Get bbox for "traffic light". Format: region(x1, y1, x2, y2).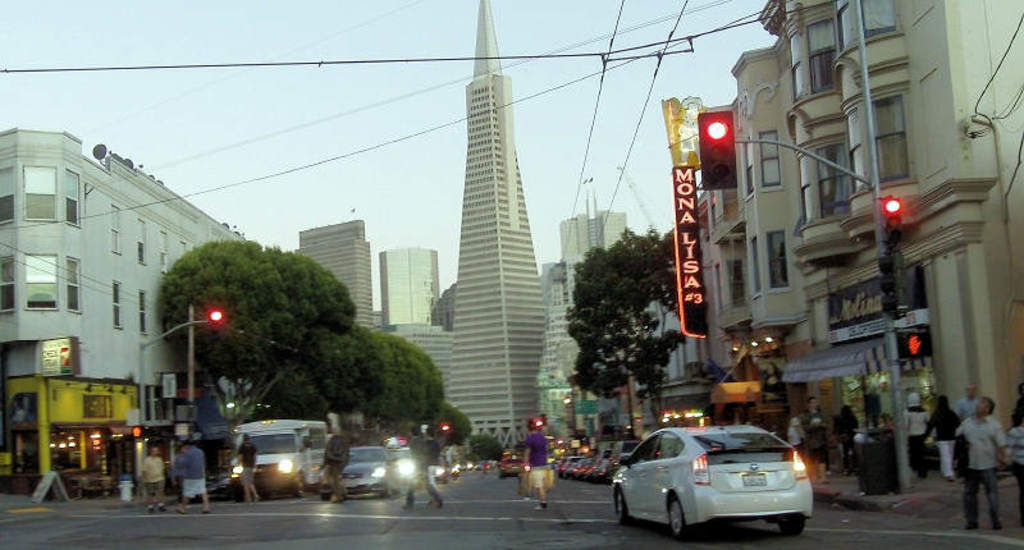
region(876, 253, 896, 316).
